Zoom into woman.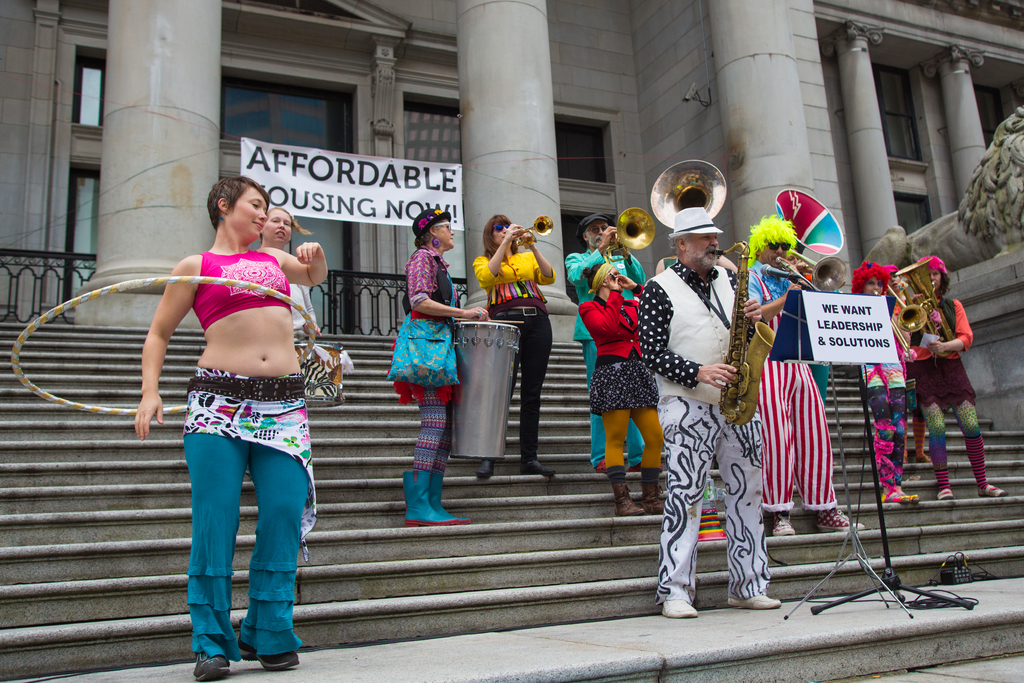
Zoom target: <region>252, 203, 325, 350</region>.
